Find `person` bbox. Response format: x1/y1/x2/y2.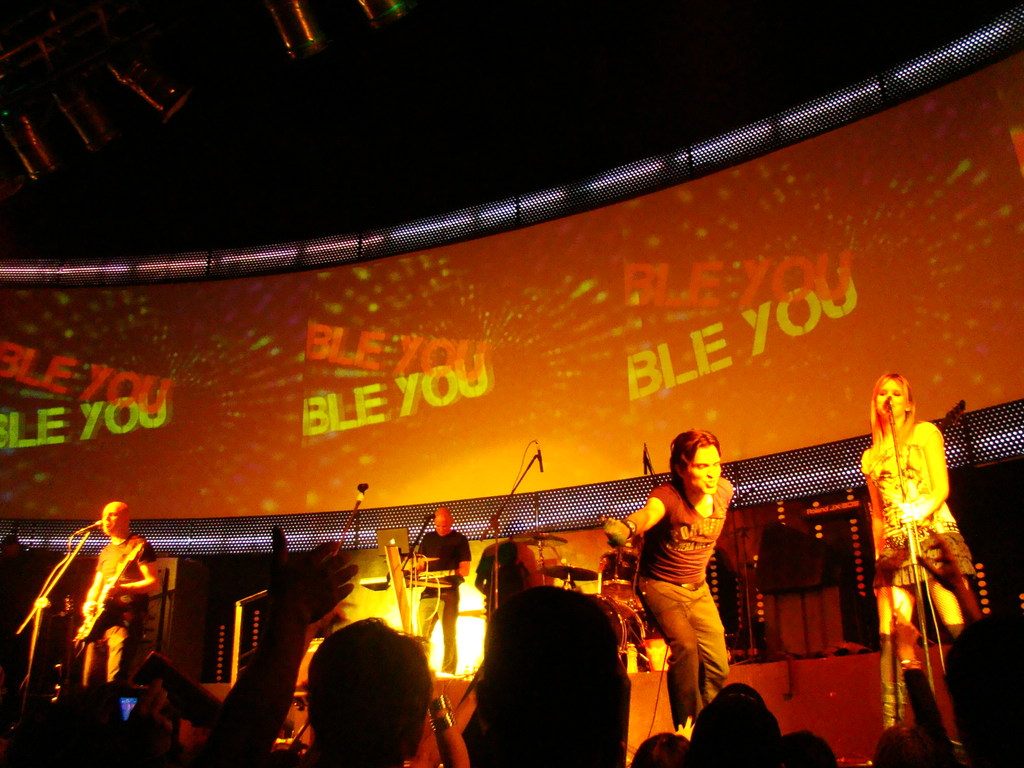
86/497/158/688.
